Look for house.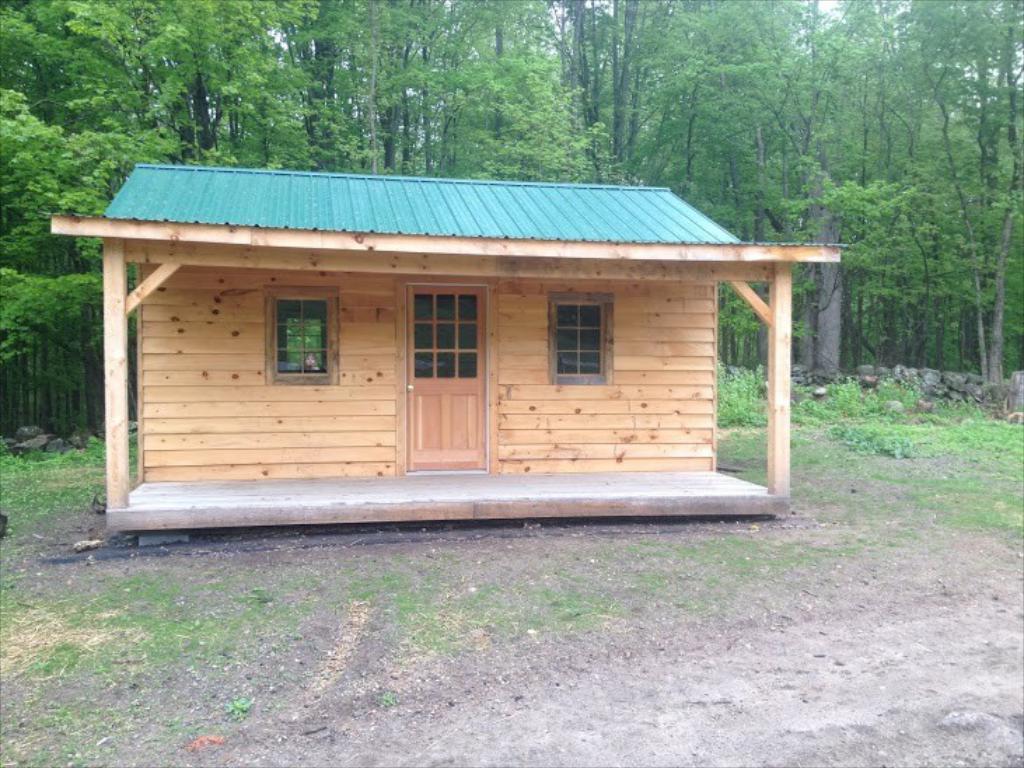
Found: x1=50, y1=163, x2=852, y2=526.
